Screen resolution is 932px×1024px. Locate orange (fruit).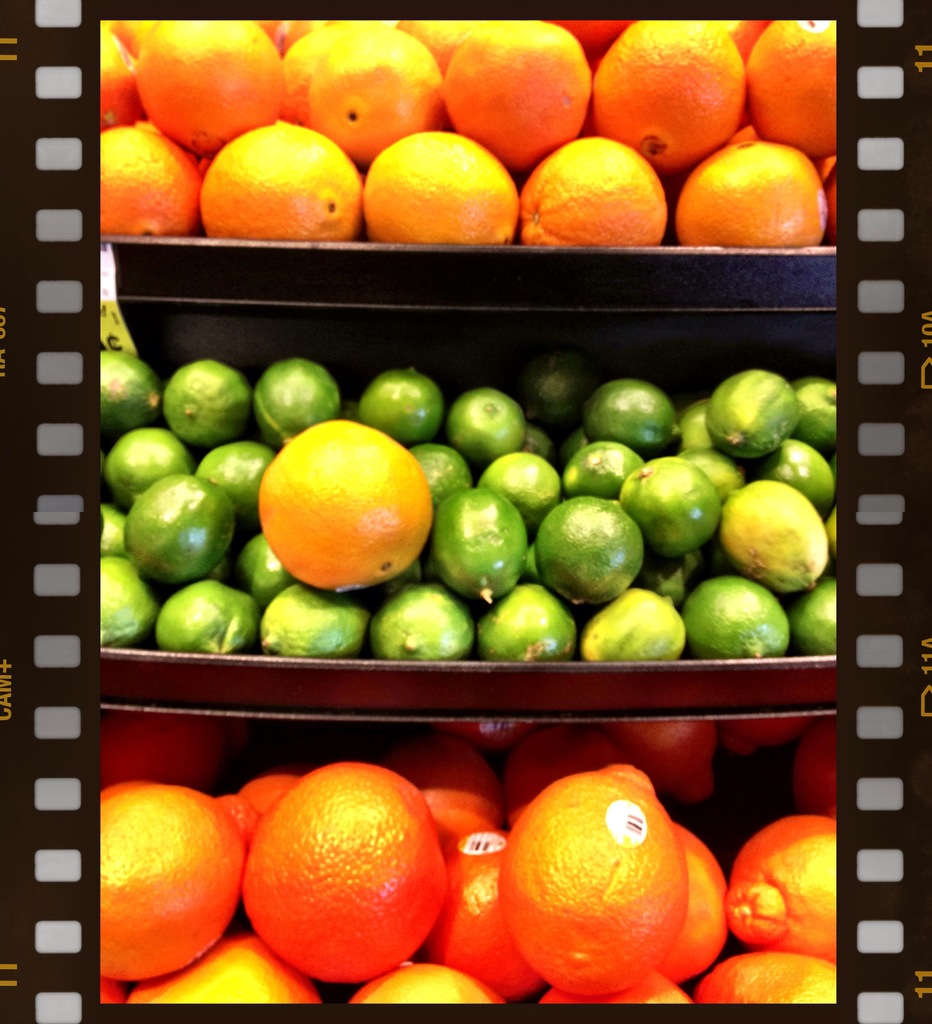
<bbox>455, 15, 584, 169</bbox>.
